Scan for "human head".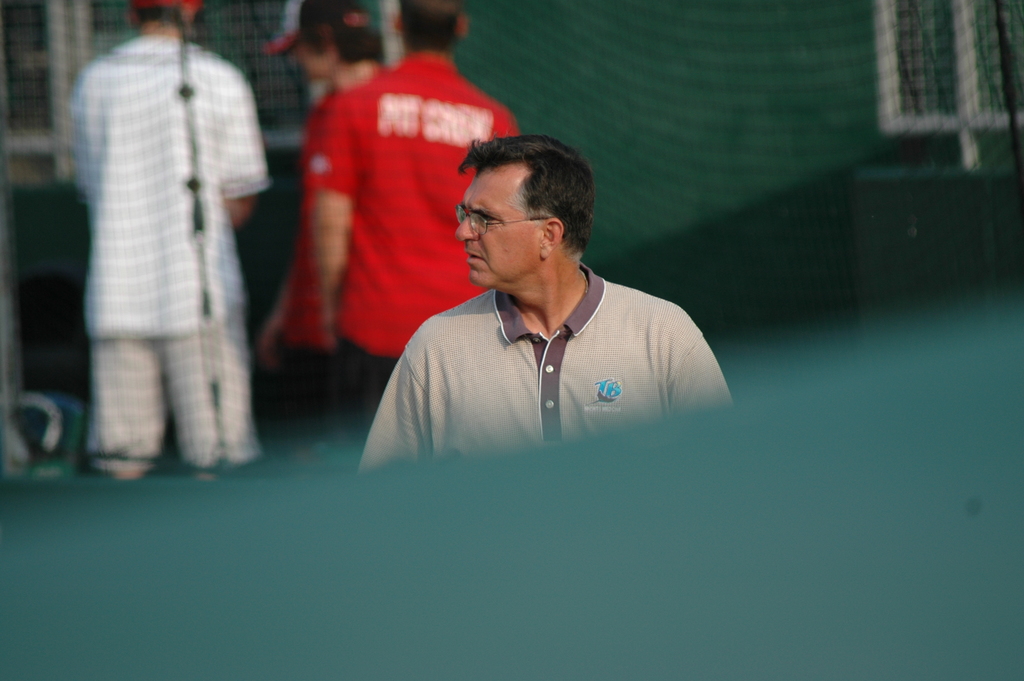
Scan result: 127, 0, 201, 33.
